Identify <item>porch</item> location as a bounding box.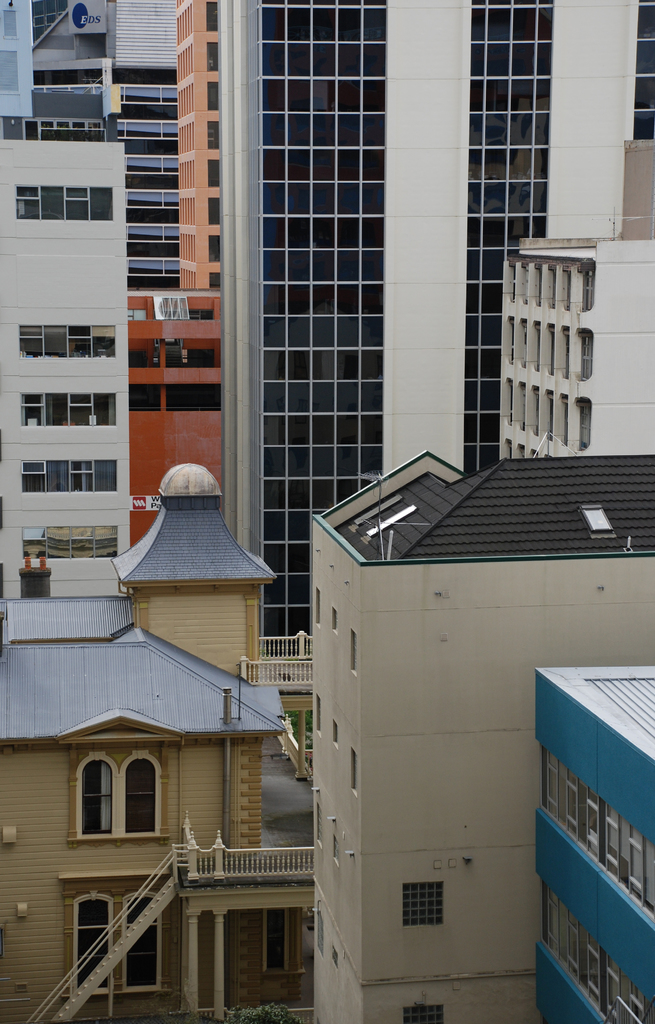
left=14, top=822, right=328, bottom=1023.
